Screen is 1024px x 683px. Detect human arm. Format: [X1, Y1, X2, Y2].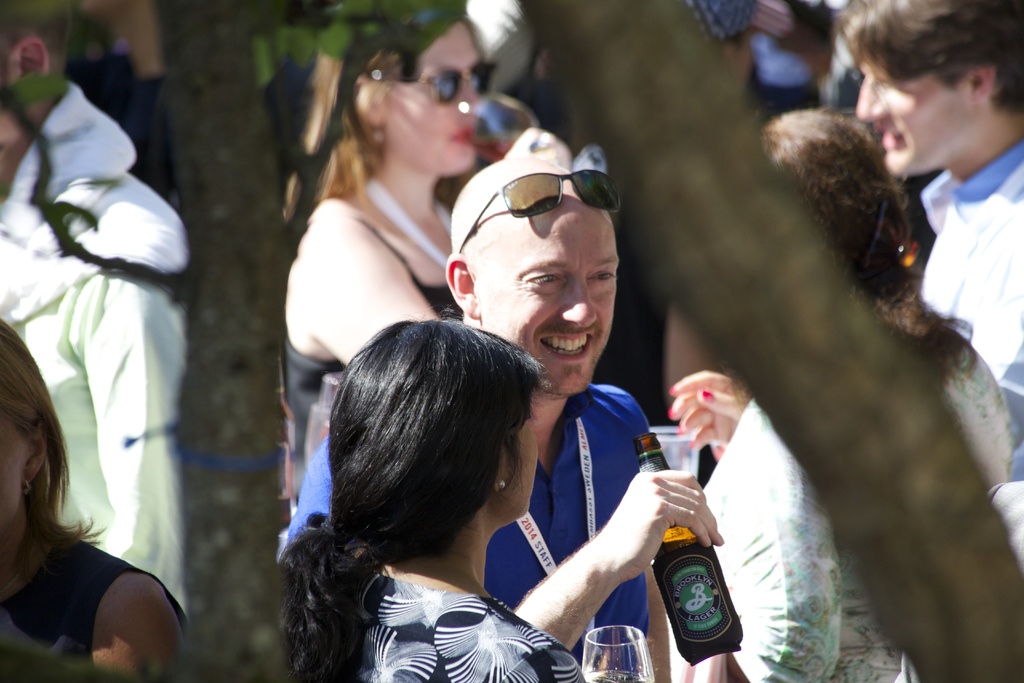
[660, 367, 747, 451].
